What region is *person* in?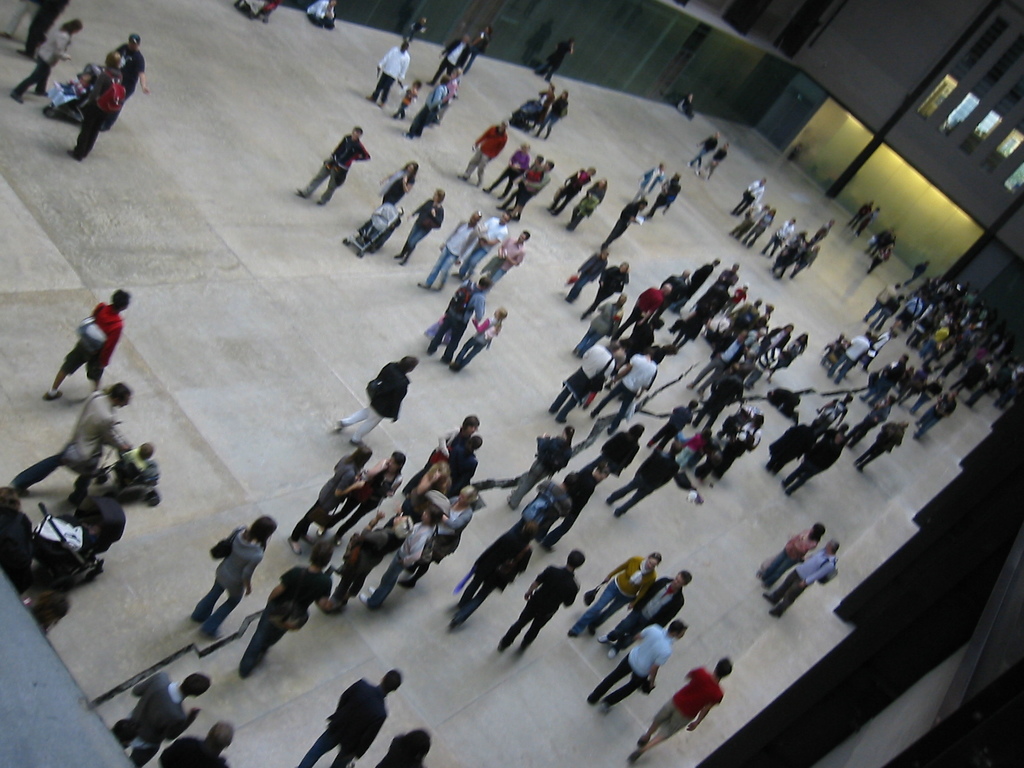
BBox(399, 193, 447, 266).
